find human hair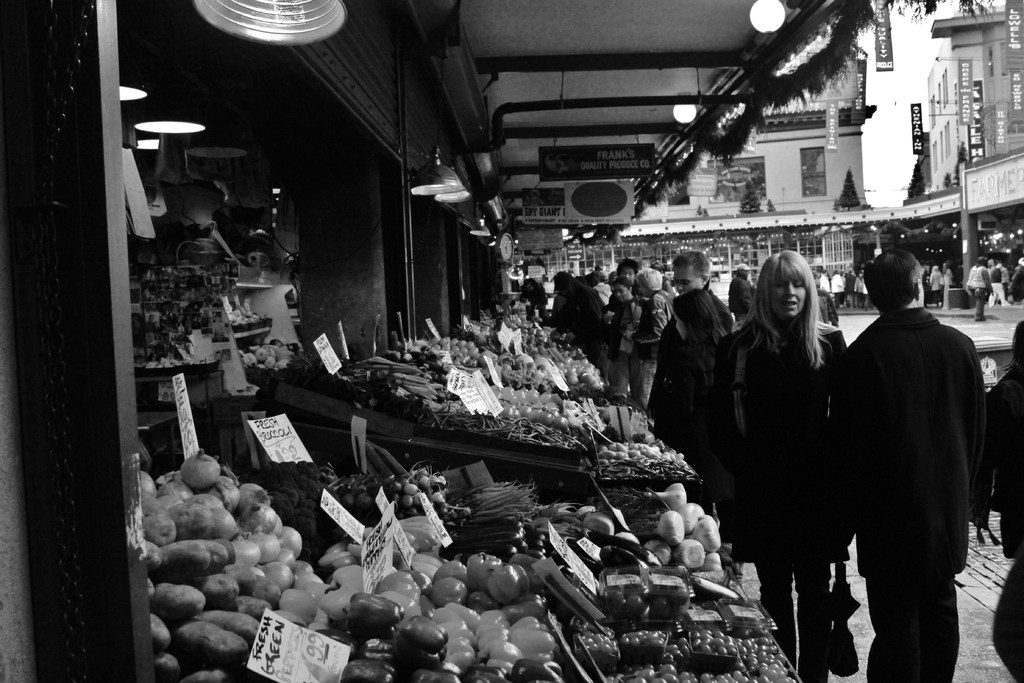
<box>740,246,842,372</box>
